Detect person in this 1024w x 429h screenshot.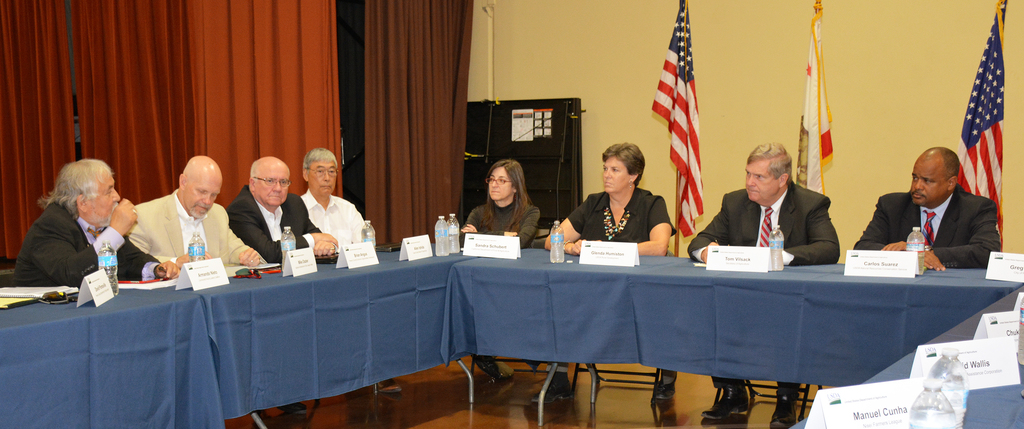
Detection: rect(223, 157, 339, 264).
